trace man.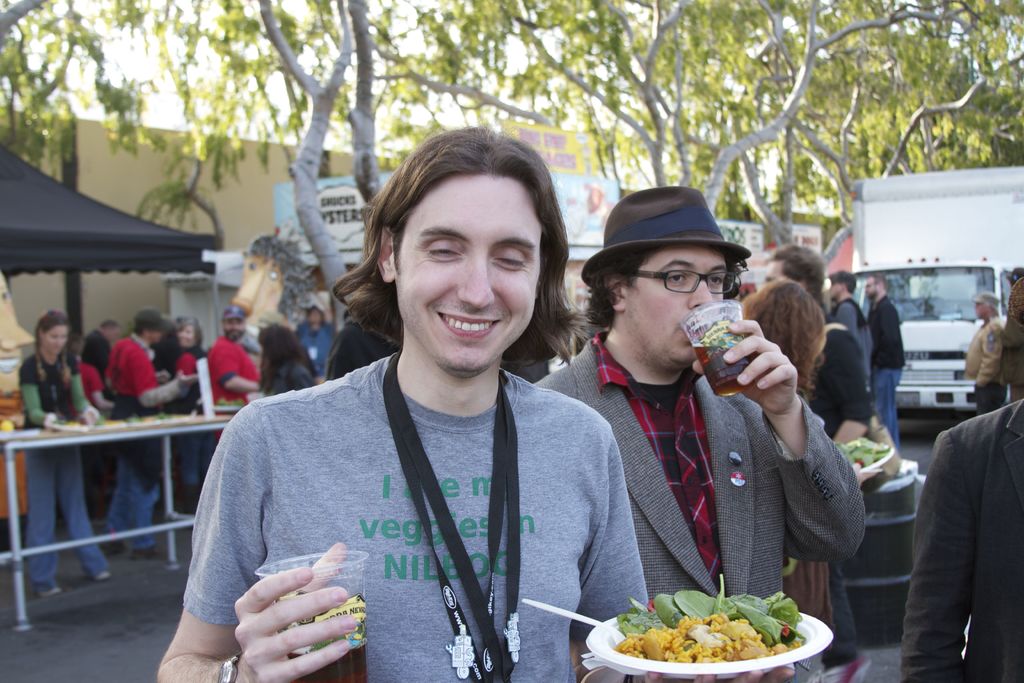
Traced to bbox(957, 288, 1009, 415).
